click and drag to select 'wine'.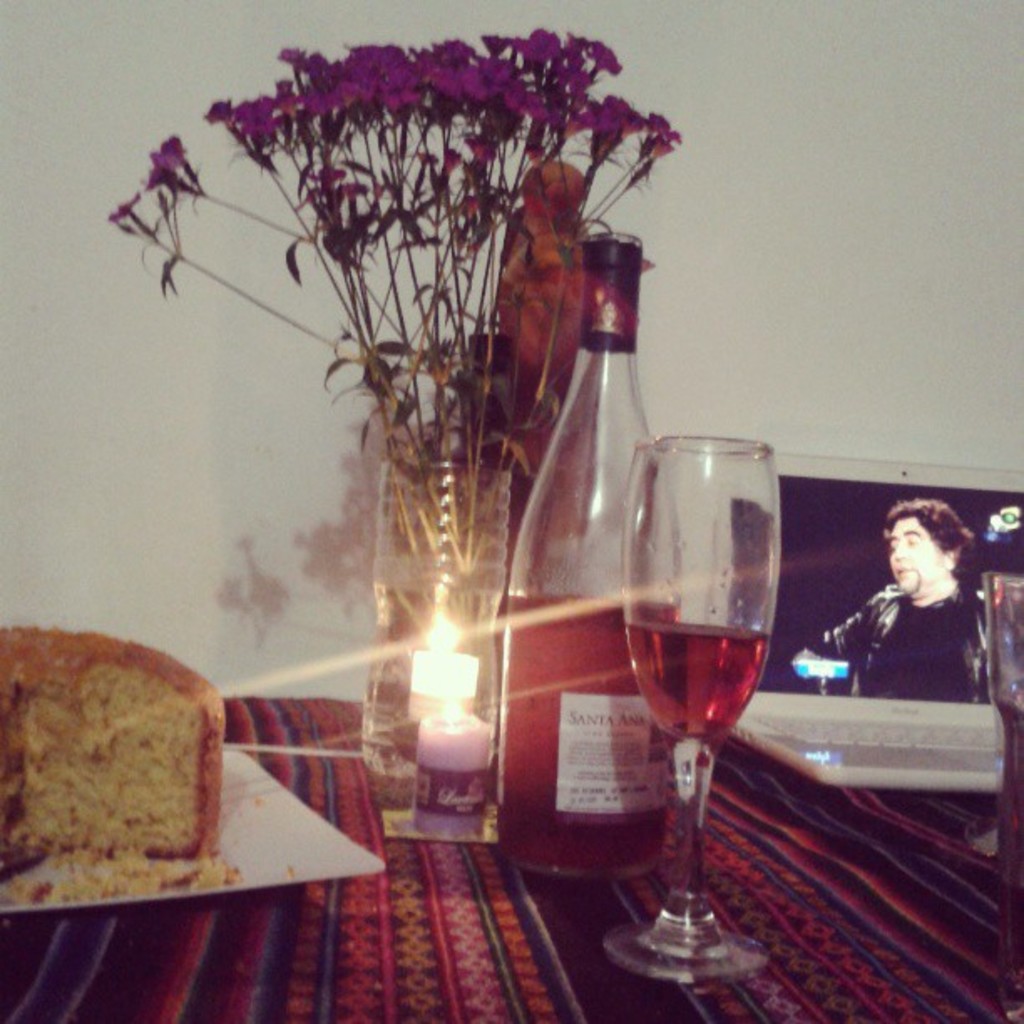
Selection: {"x1": 584, "y1": 371, "x2": 827, "y2": 1023}.
